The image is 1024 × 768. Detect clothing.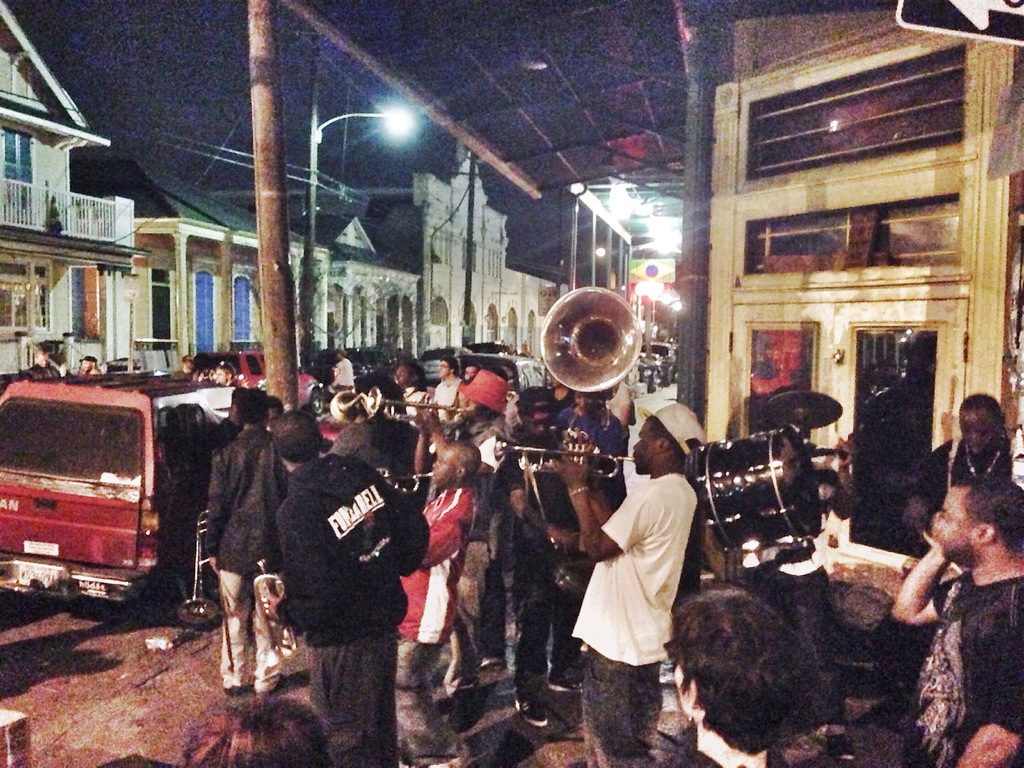
Detection: box(326, 354, 351, 392).
